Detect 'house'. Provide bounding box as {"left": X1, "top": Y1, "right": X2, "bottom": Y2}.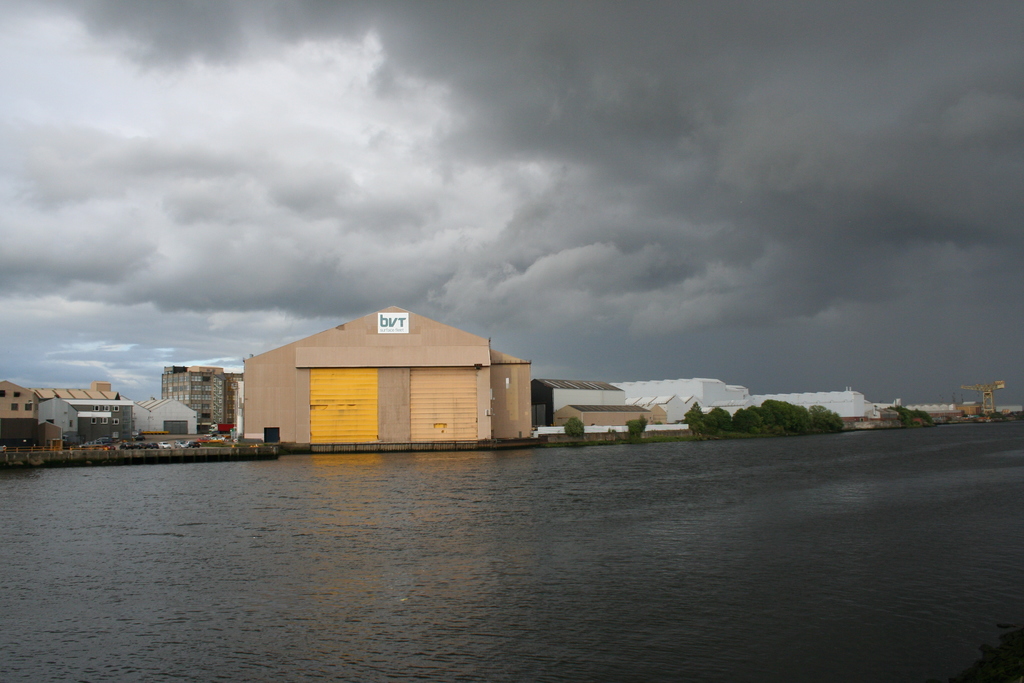
{"left": 163, "top": 366, "right": 241, "bottom": 434}.
